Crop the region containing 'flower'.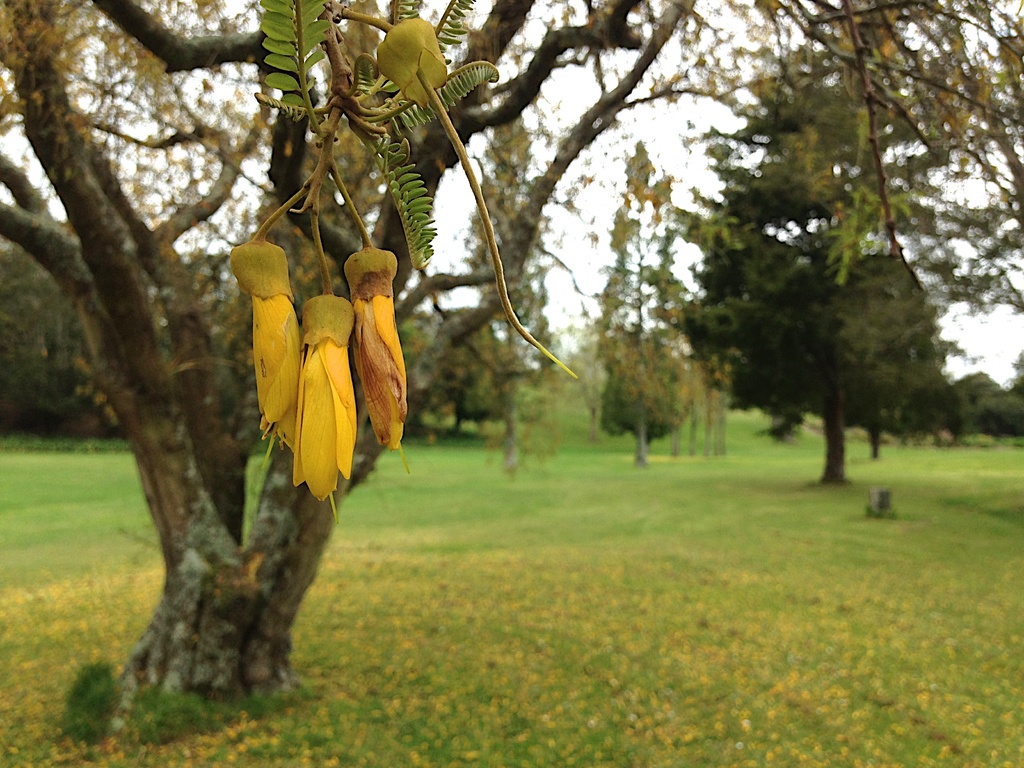
Crop region: region(230, 232, 392, 491).
